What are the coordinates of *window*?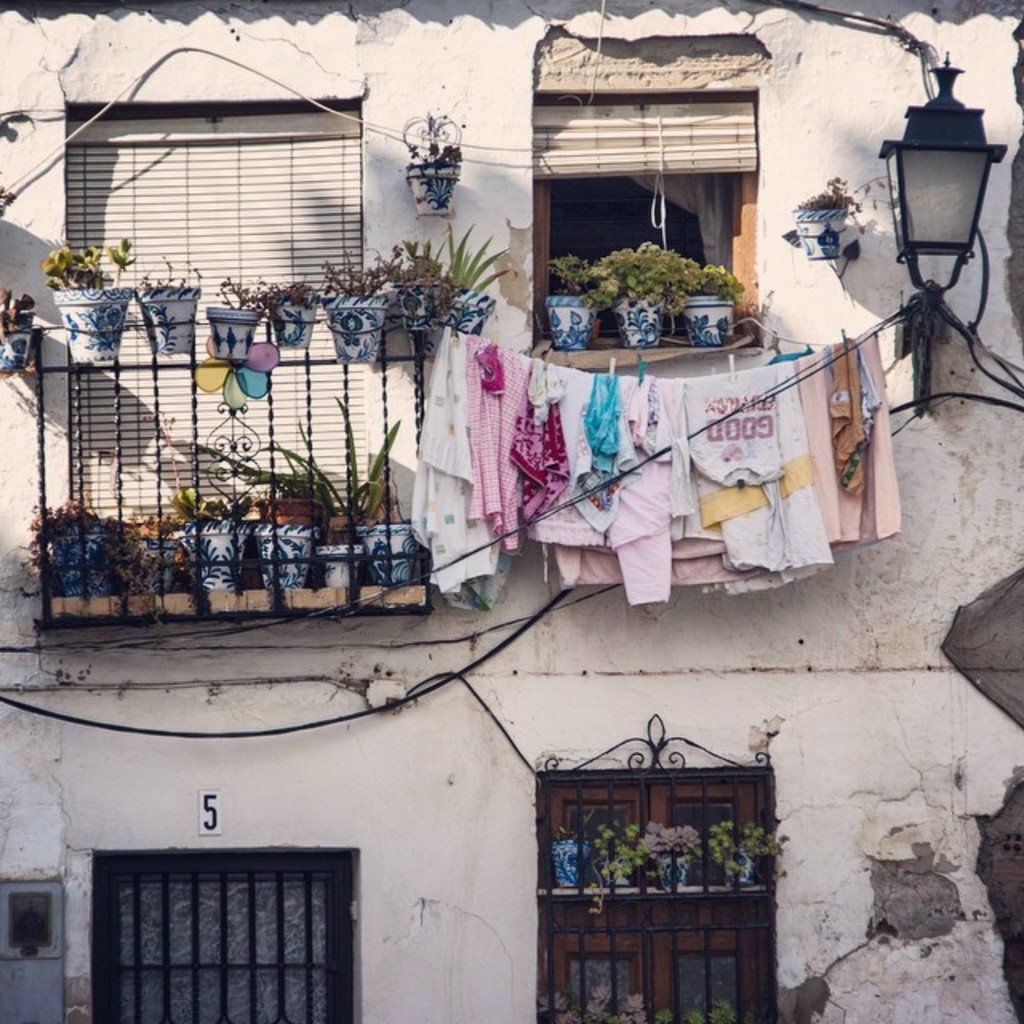
Rect(91, 848, 358, 1022).
